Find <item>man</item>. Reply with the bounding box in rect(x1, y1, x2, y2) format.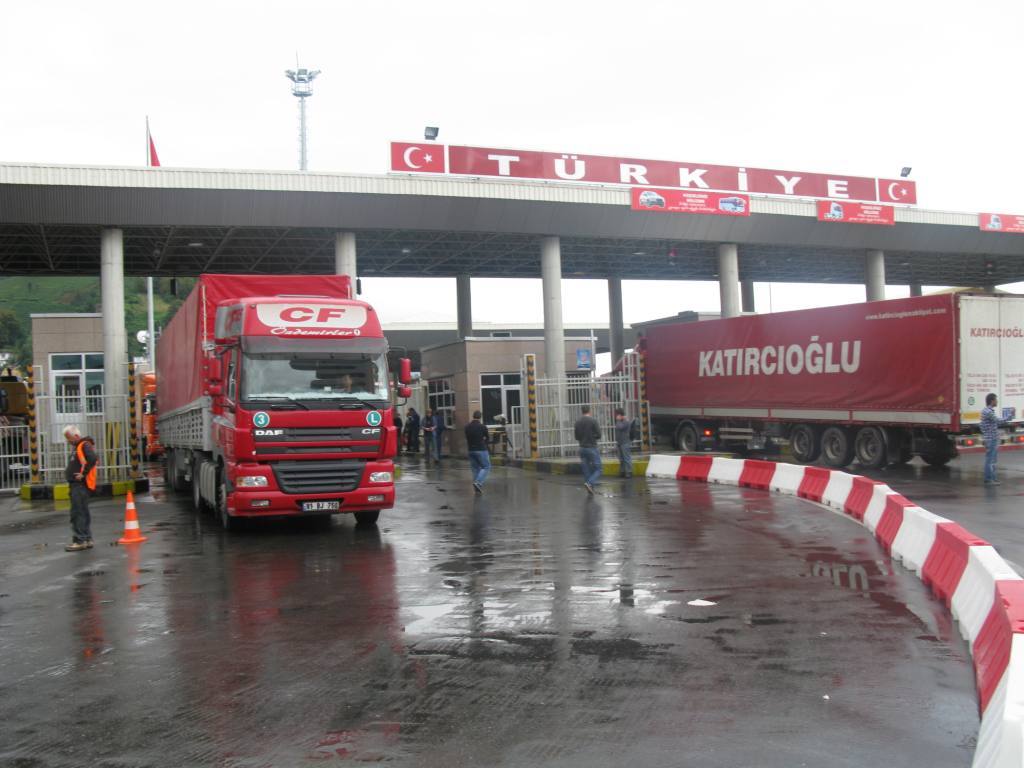
rect(576, 402, 603, 497).
